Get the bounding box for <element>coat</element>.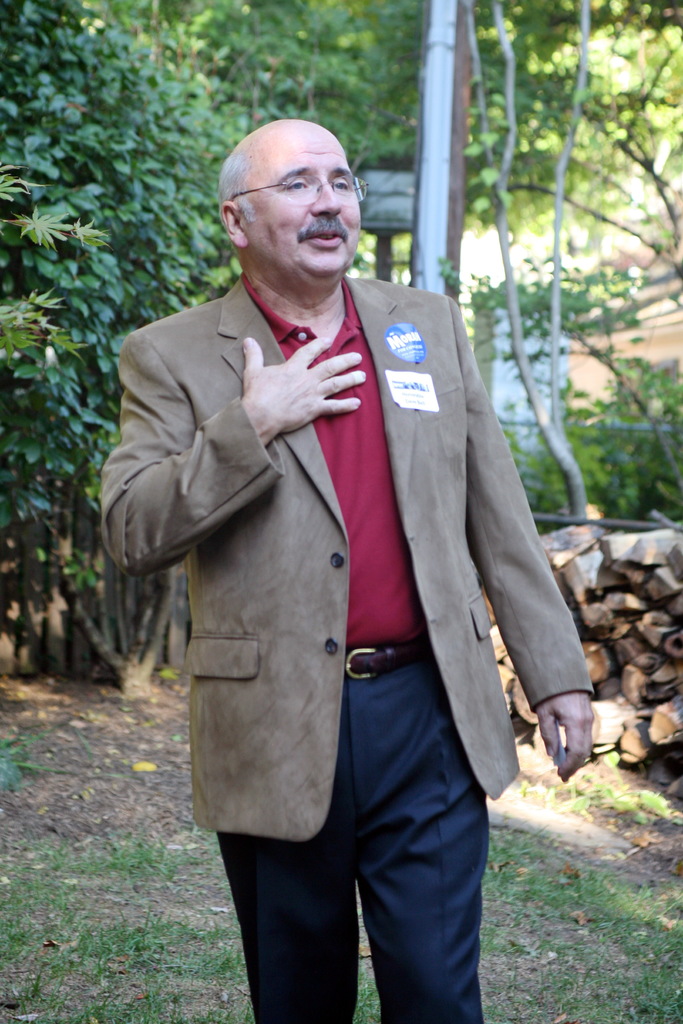
box=[111, 212, 564, 879].
